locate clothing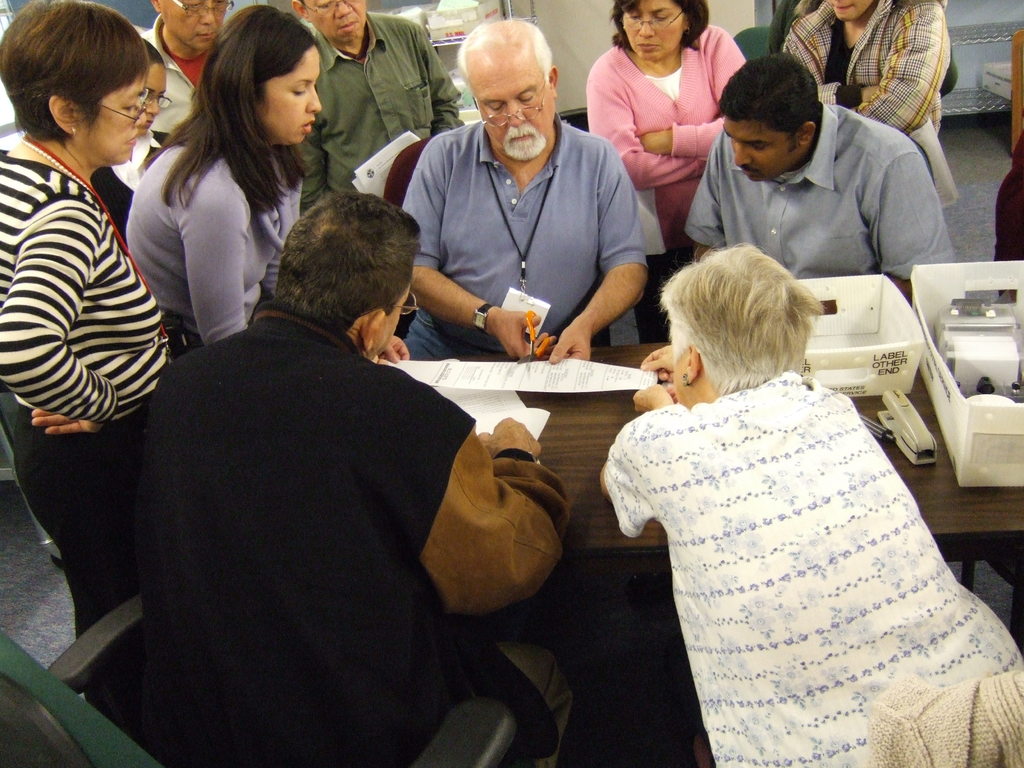
rect(302, 13, 461, 221)
